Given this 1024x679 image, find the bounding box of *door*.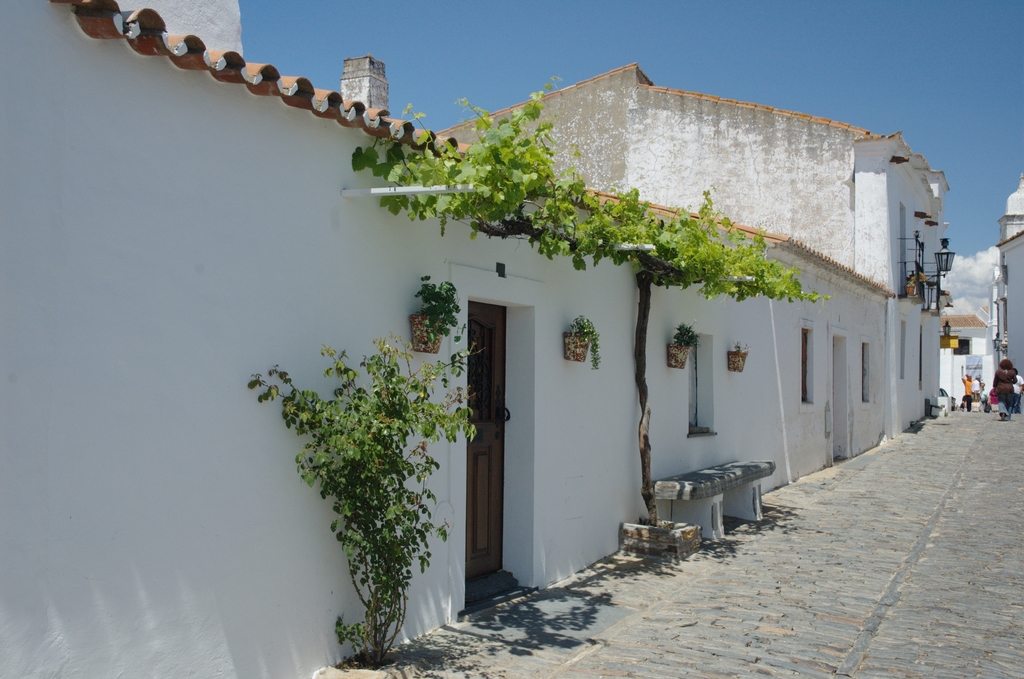
[x1=467, y1=299, x2=516, y2=582].
